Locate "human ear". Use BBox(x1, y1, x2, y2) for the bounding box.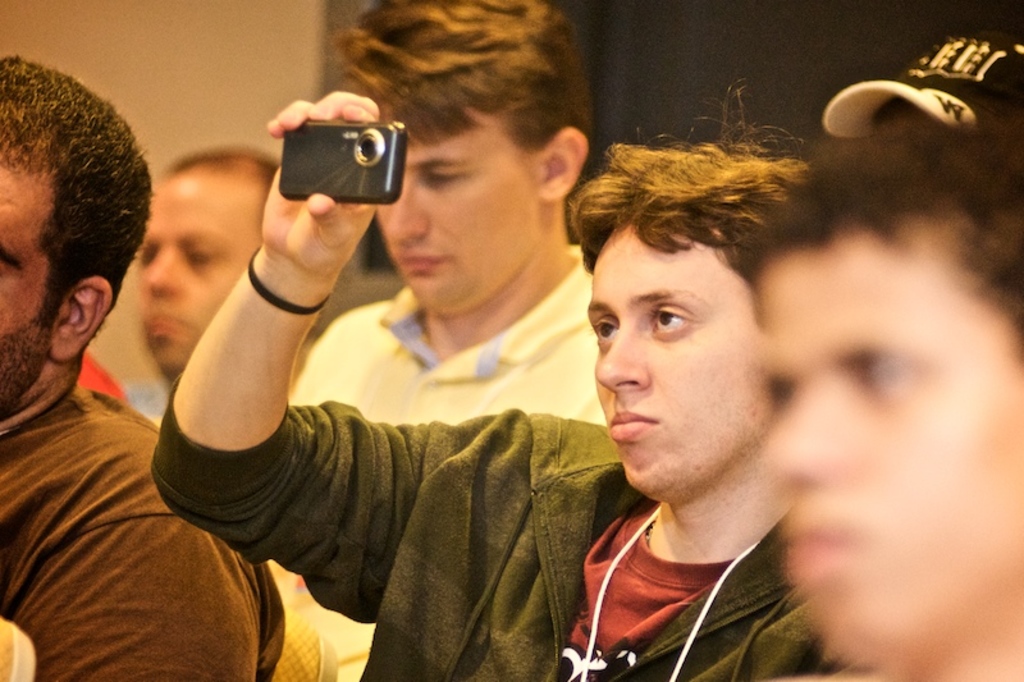
BBox(543, 128, 589, 203).
